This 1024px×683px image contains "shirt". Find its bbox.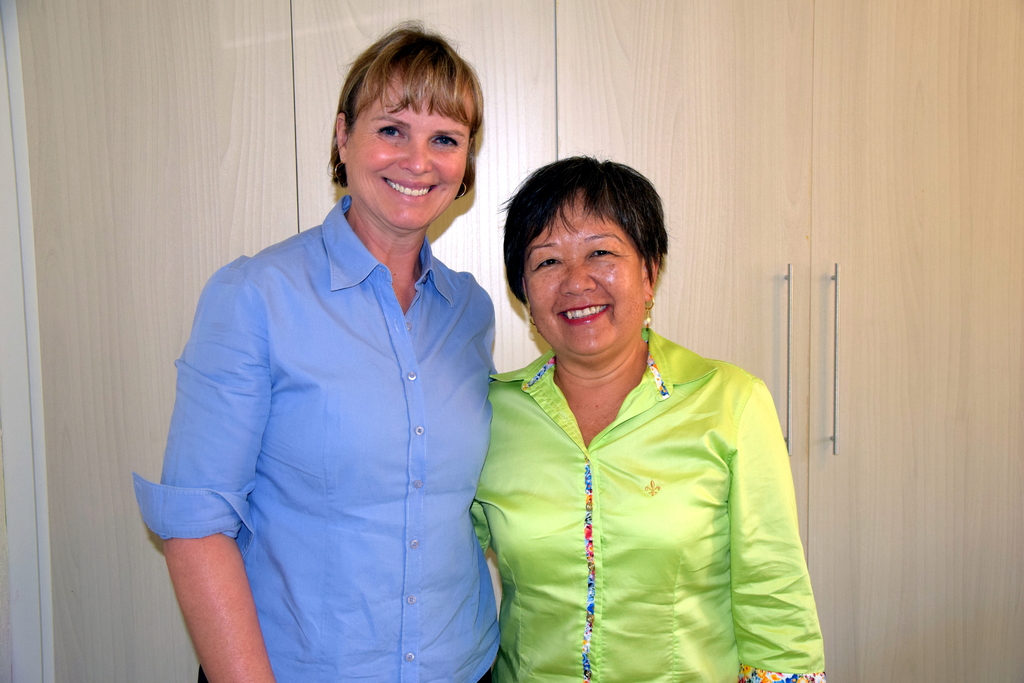
(x1=159, y1=184, x2=515, y2=643).
